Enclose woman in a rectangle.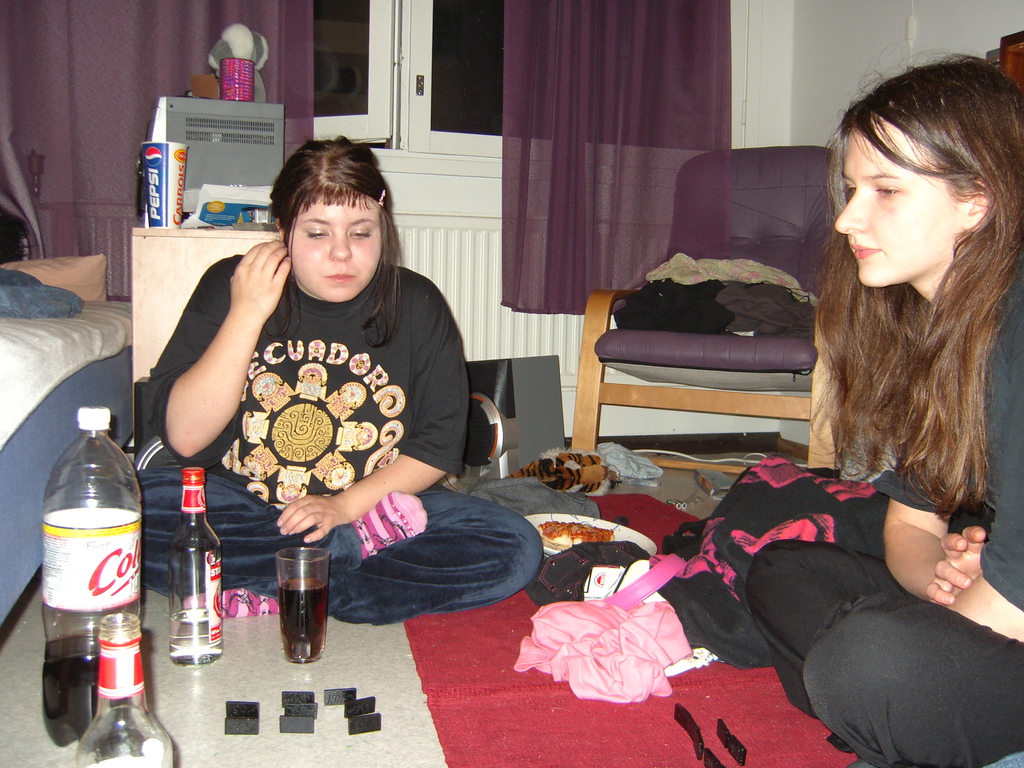
[x1=802, y1=67, x2=1007, y2=693].
